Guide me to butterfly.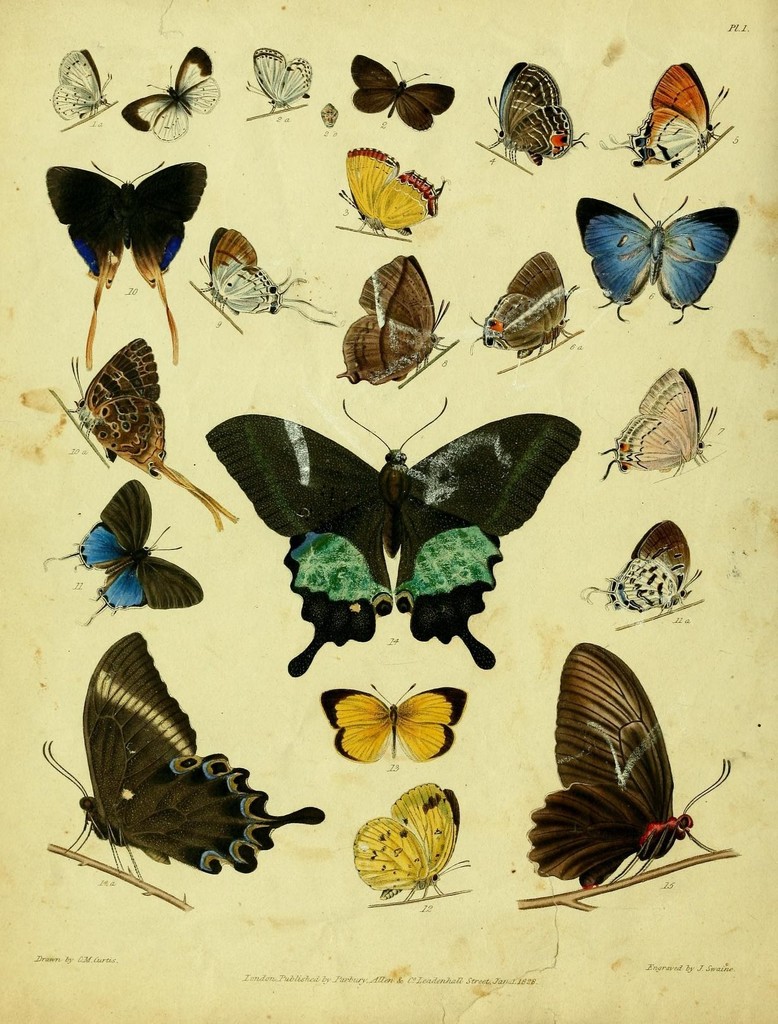
Guidance: [45, 477, 206, 627].
